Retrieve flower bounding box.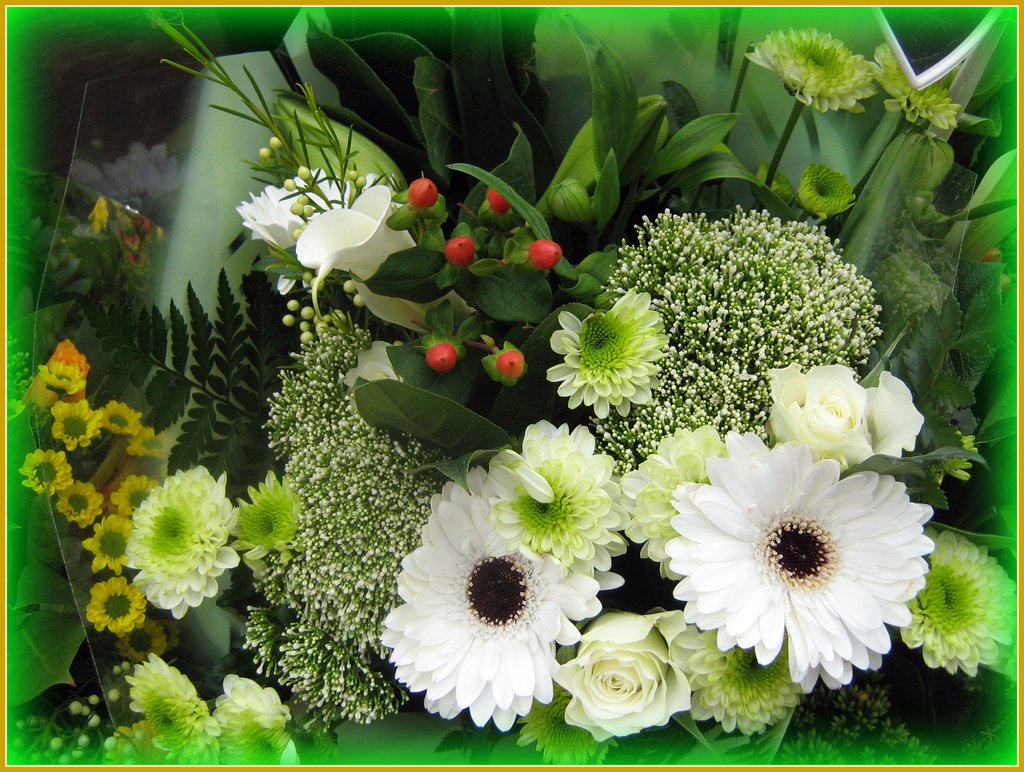
Bounding box: (x1=472, y1=417, x2=611, y2=566).
